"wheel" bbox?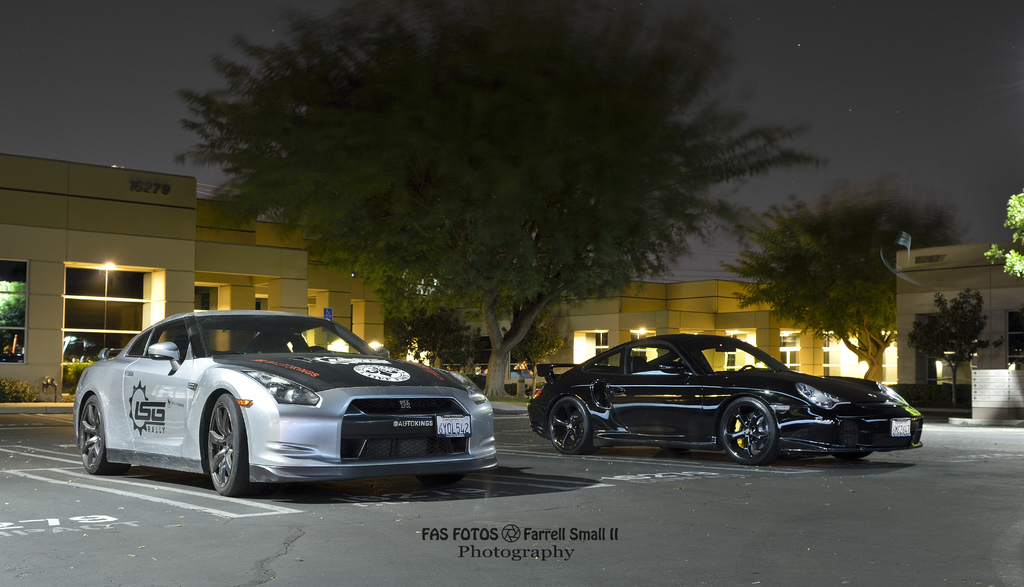
(x1=552, y1=396, x2=620, y2=459)
